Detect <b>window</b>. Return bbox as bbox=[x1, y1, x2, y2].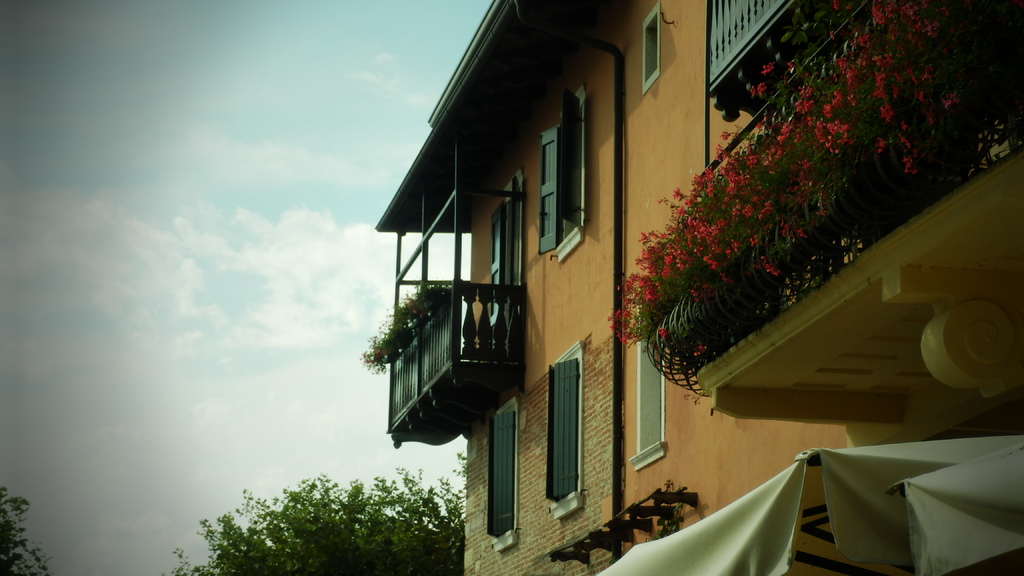
bbox=[630, 297, 670, 461].
